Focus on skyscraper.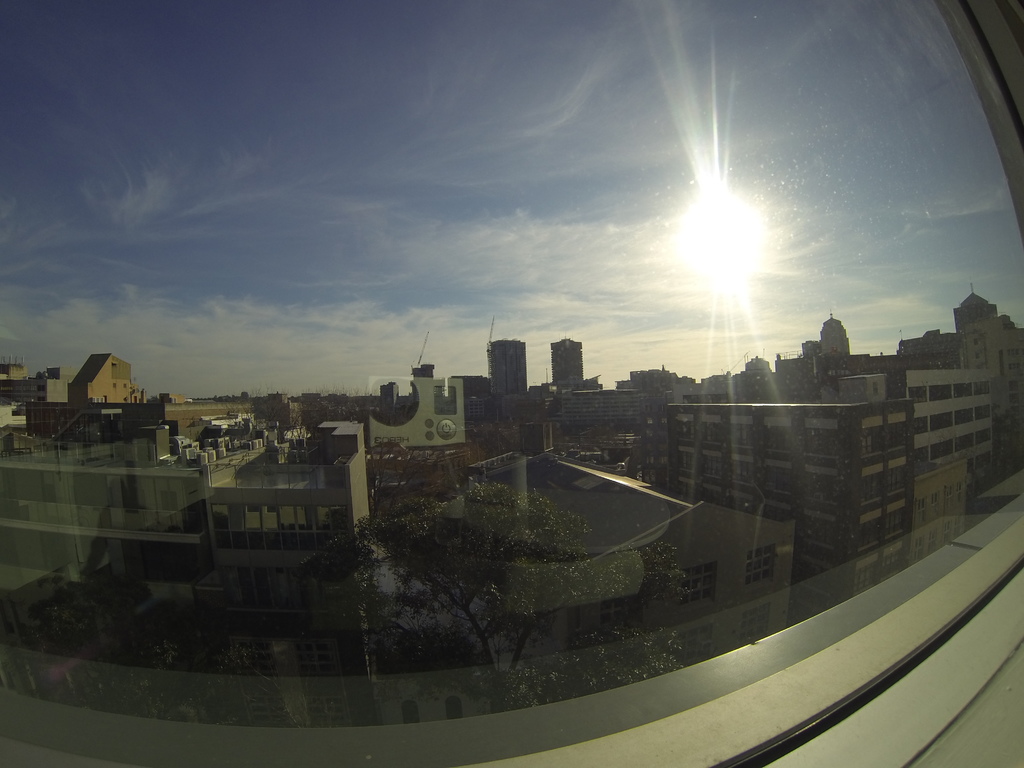
Focused at (left=488, top=336, right=524, bottom=398).
